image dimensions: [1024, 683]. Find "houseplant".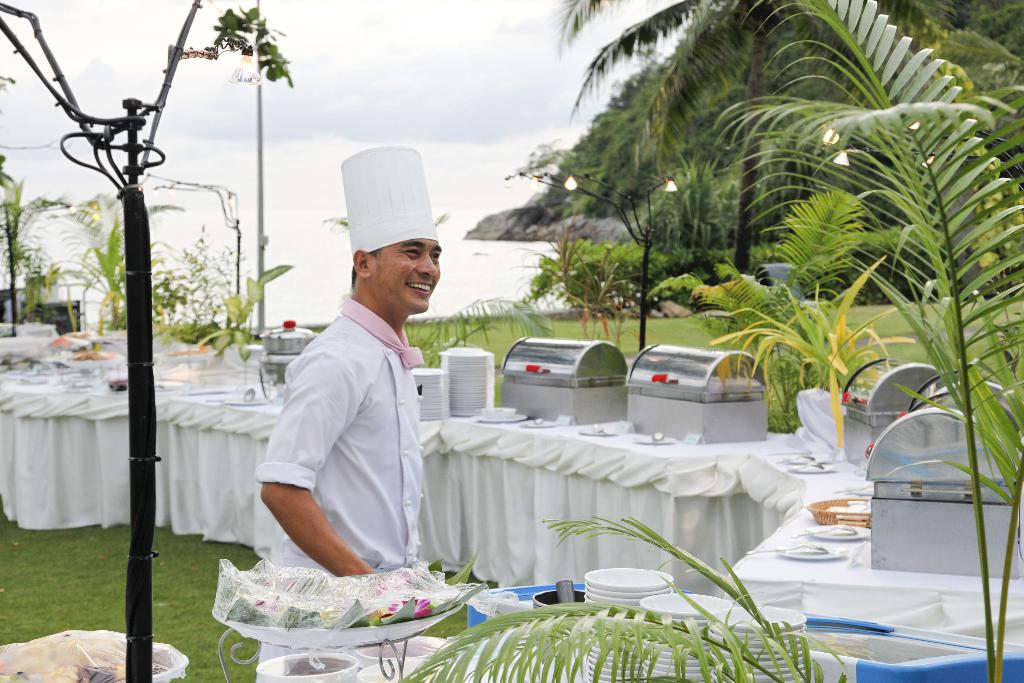
bbox=(147, 220, 253, 346).
